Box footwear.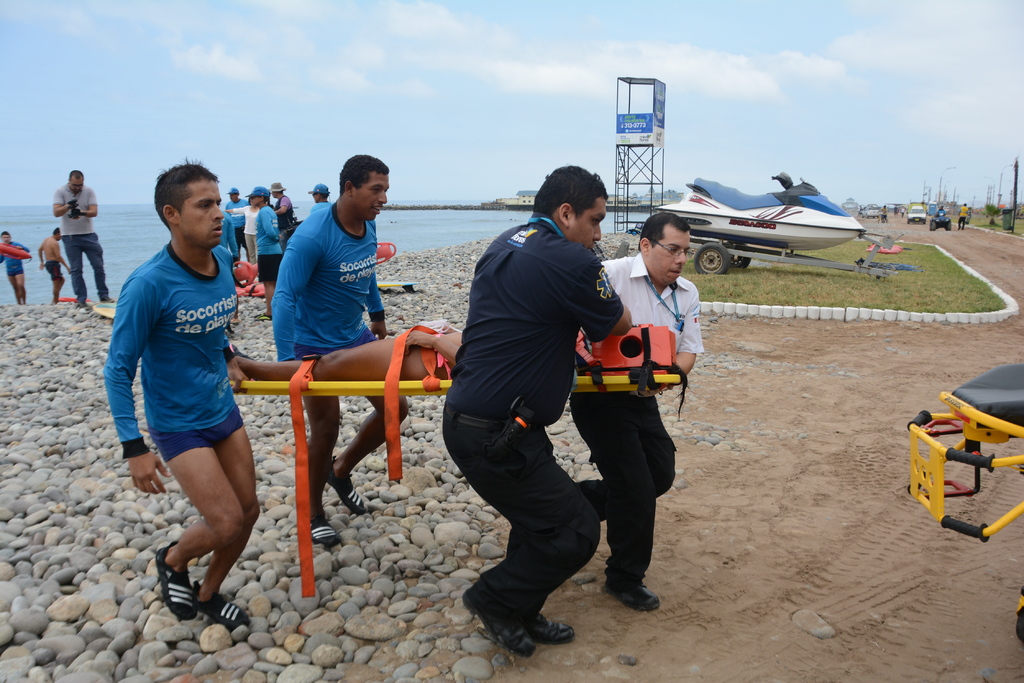
{"x1": 101, "y1": 296, "x2": 114, "y2": 305}.
